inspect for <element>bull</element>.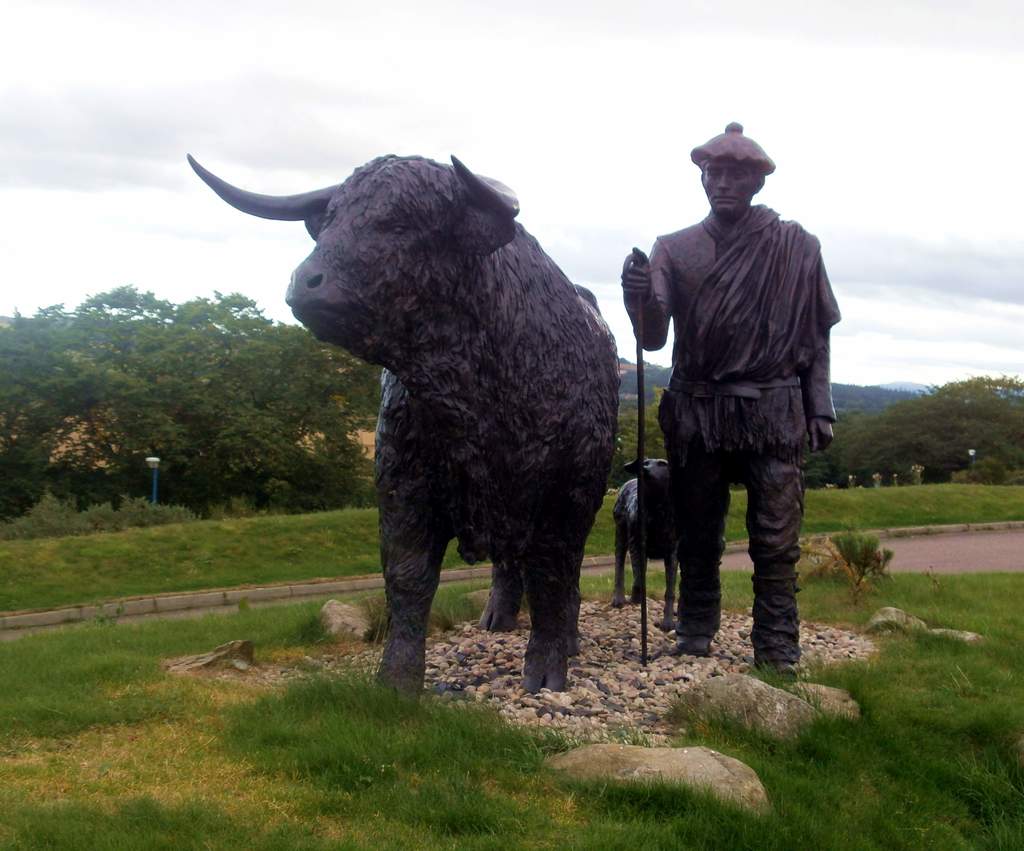
Inspection: locate(178, 147, 621, 722).
